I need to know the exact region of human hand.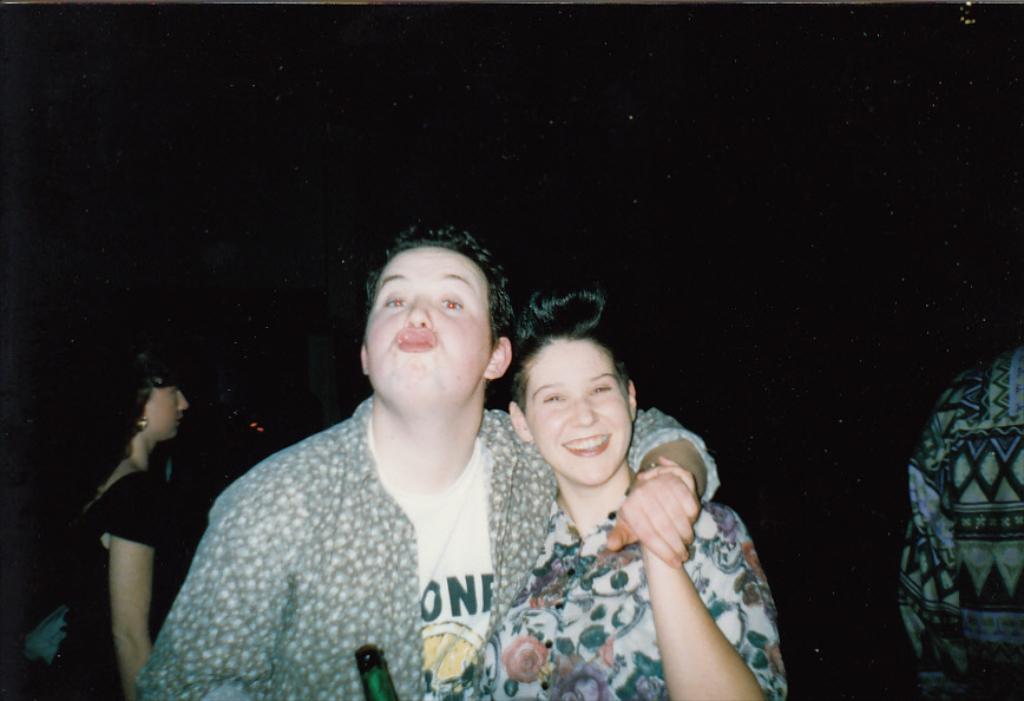
Region: (x1=603, y1=473, x2=702, y2=569).
